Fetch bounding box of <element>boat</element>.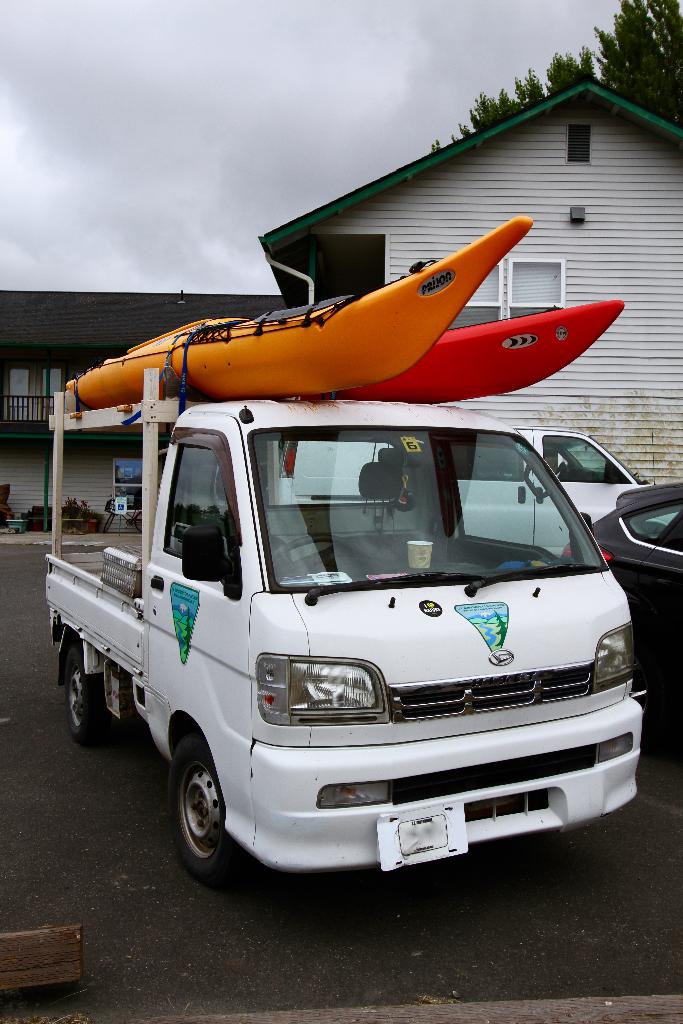
Bbox: (348, 299, 627, 400).
